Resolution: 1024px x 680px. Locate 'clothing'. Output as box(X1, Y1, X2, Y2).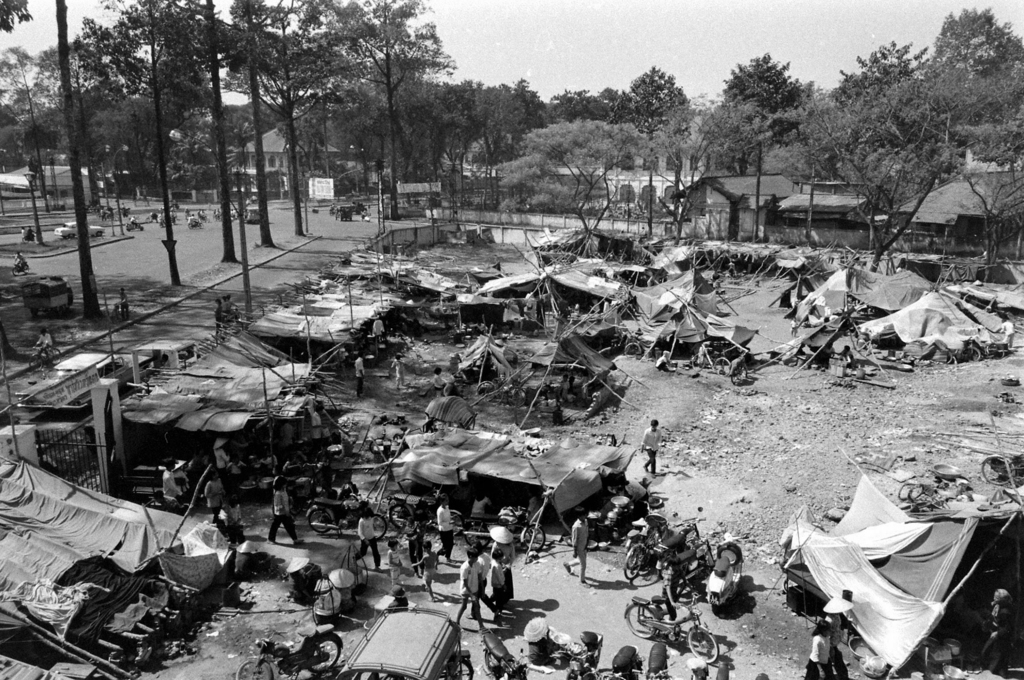
box(213, 487, 220, 511).
